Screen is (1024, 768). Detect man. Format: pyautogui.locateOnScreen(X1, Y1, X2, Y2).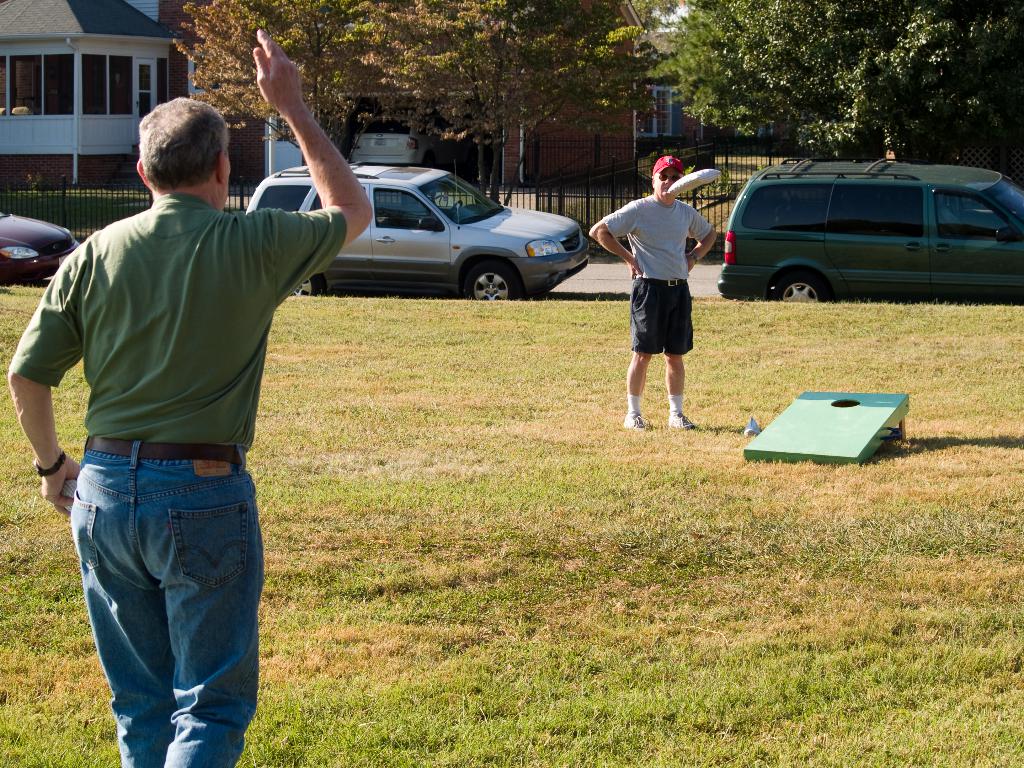
pyautogui.locateOnScreen(585, 153, 723, 437).
